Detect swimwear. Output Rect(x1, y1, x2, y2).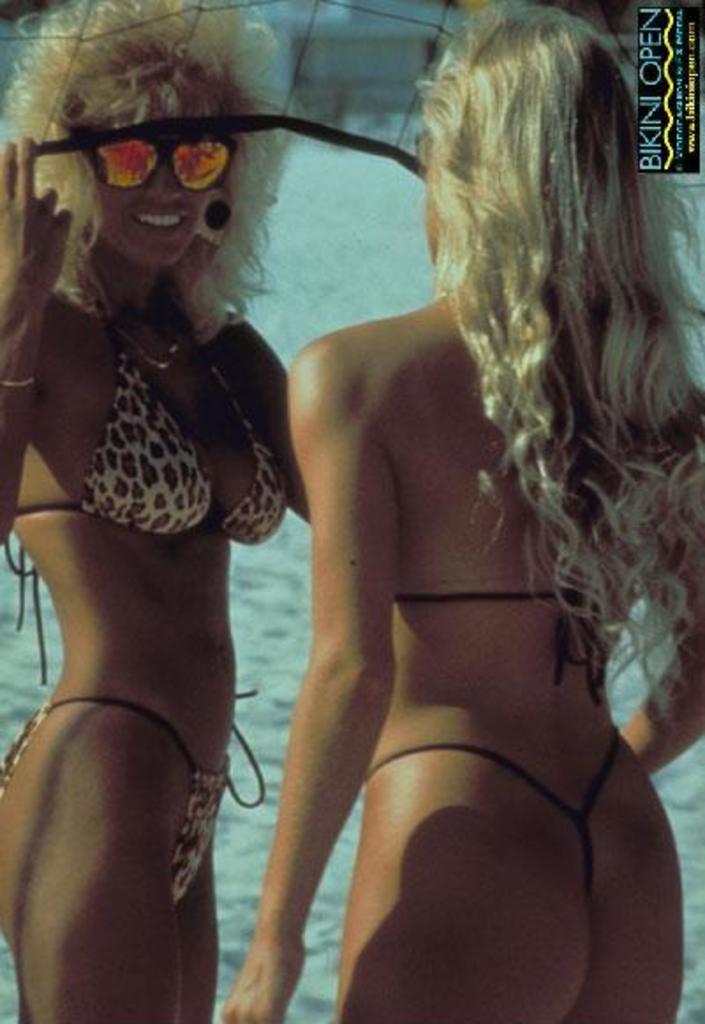
Rect(0, 686, 266, 906).
